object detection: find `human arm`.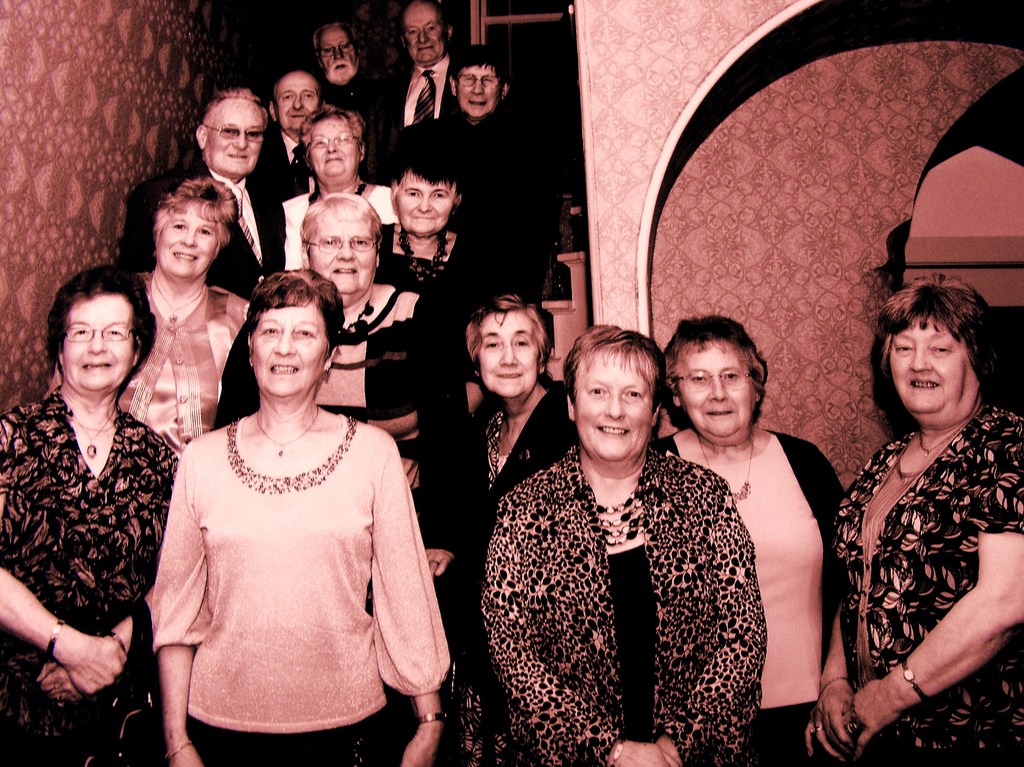
locate(483, 498, 660, 766).
